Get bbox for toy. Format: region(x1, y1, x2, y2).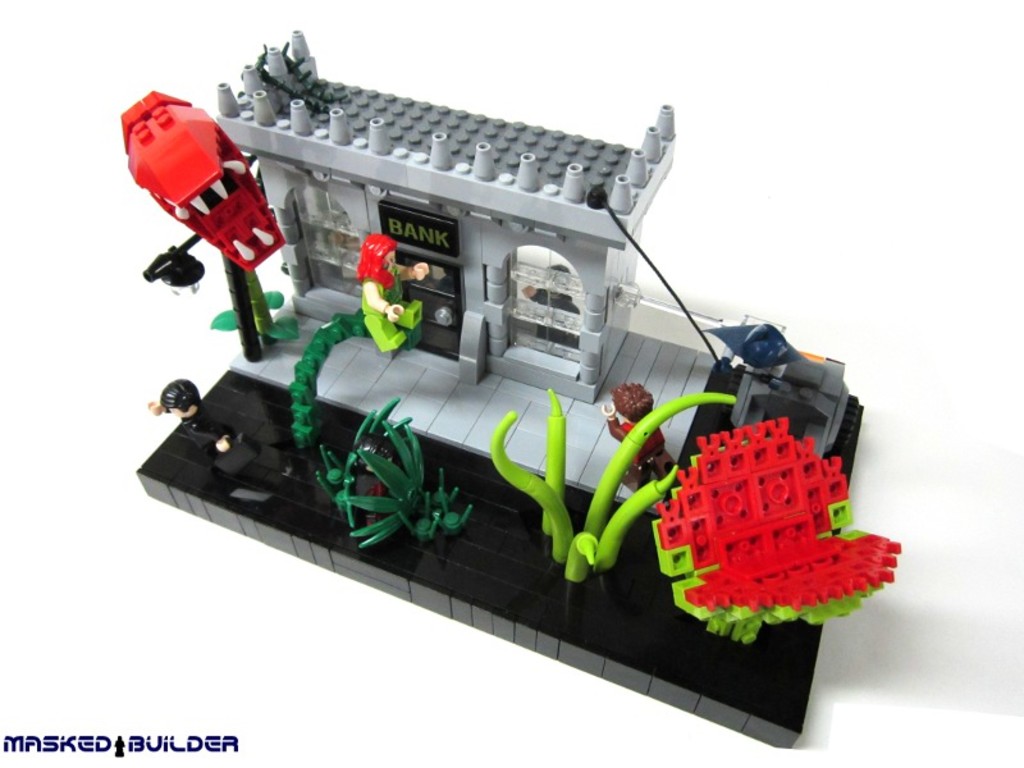
region(109, 81, 293, 282).
